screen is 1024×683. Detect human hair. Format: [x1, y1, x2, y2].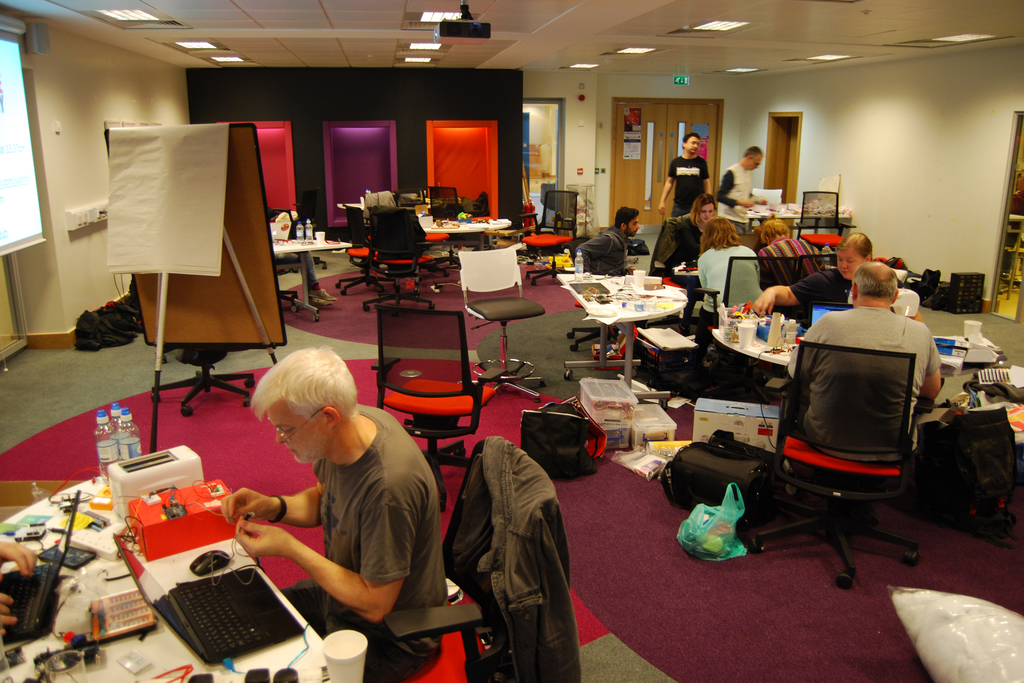
[758, 220, 788, 244].
